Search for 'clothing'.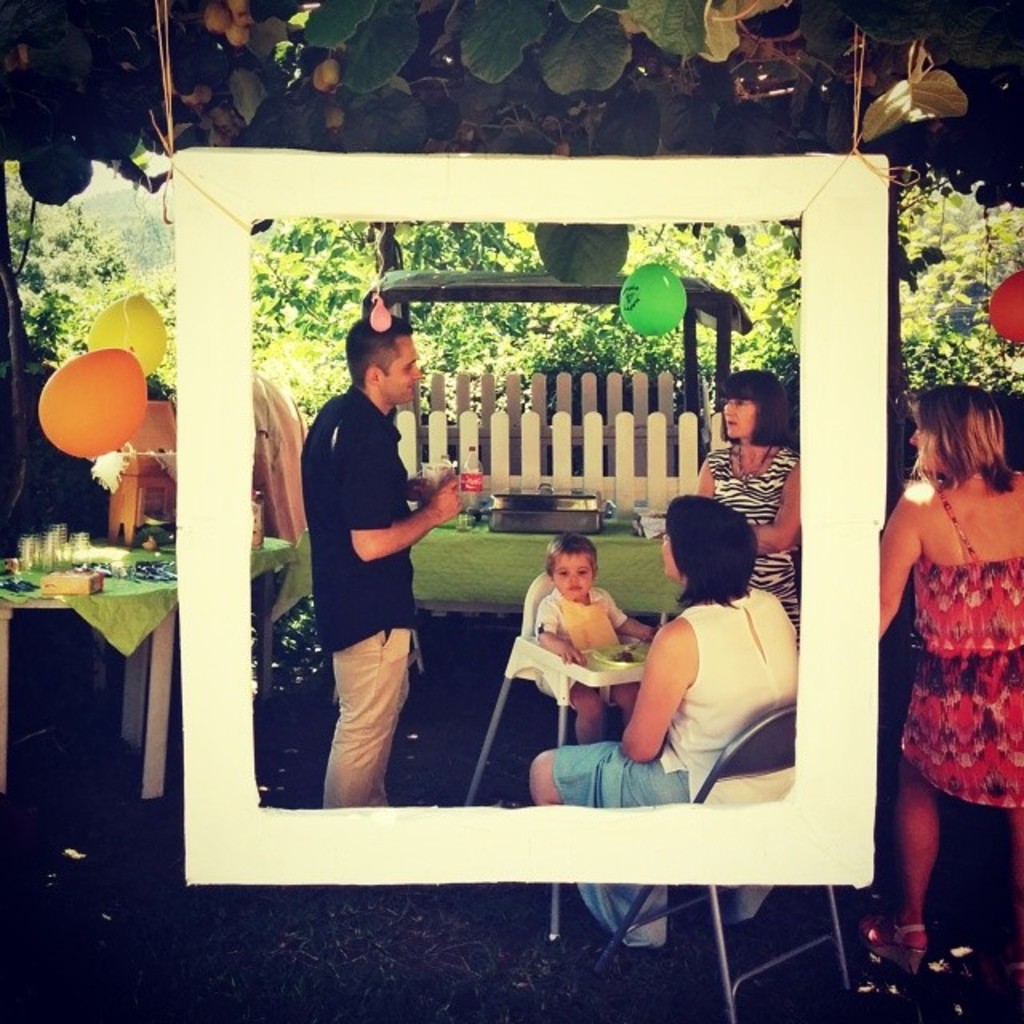
Found at pyautogui.locateOnScreen(896, 470, 1022, 805).
